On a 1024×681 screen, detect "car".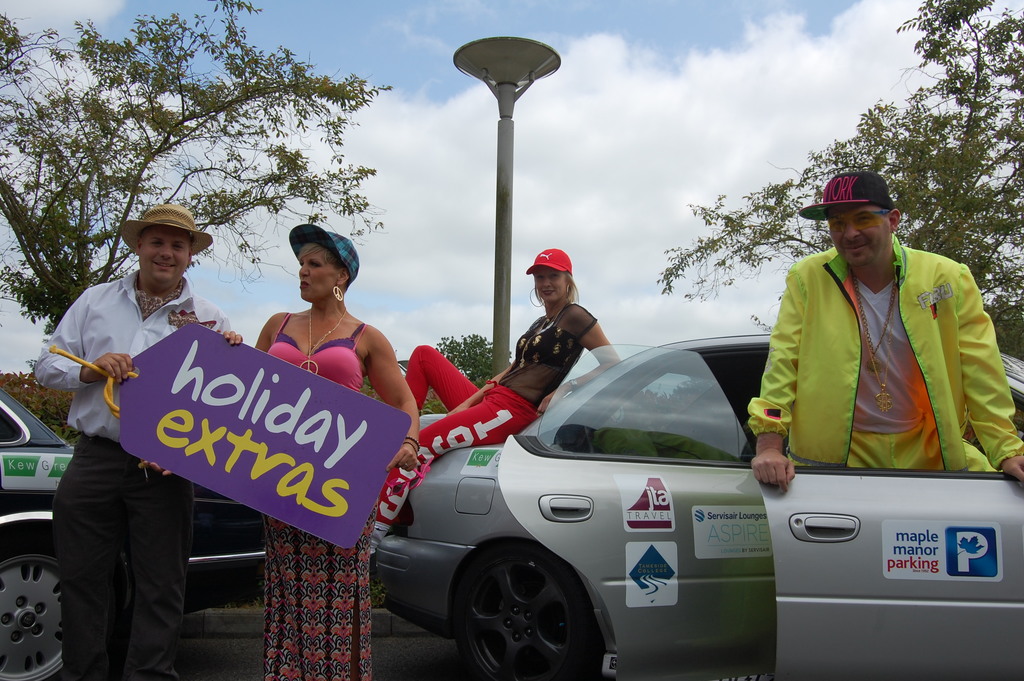
(0, 387, 270, 680).
